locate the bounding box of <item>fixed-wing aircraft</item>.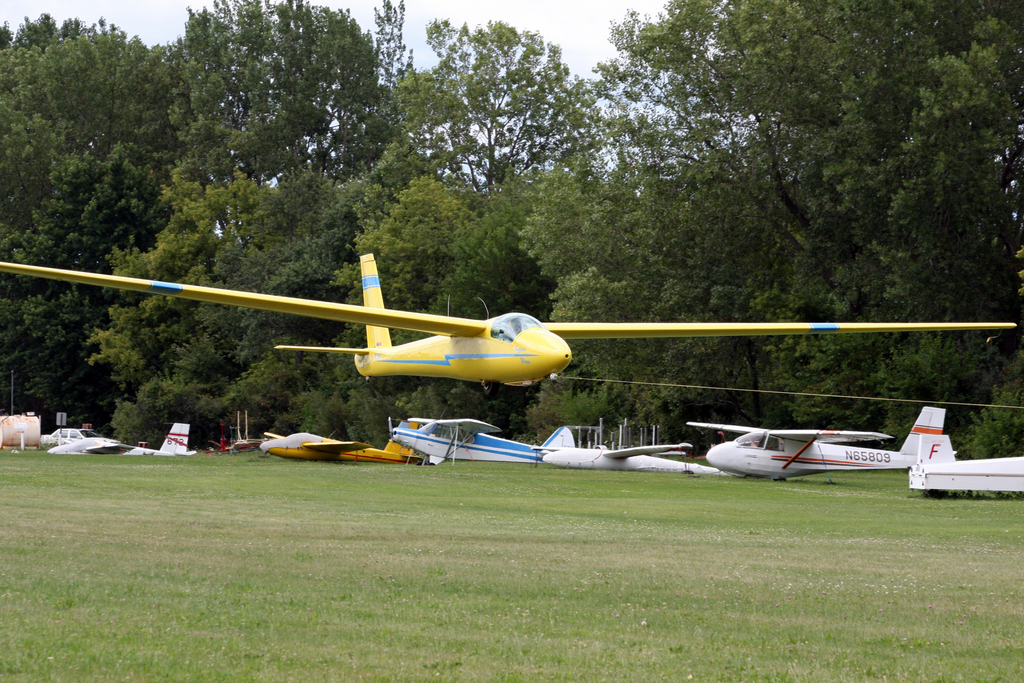
Bounding box: [535,437,724,472].
